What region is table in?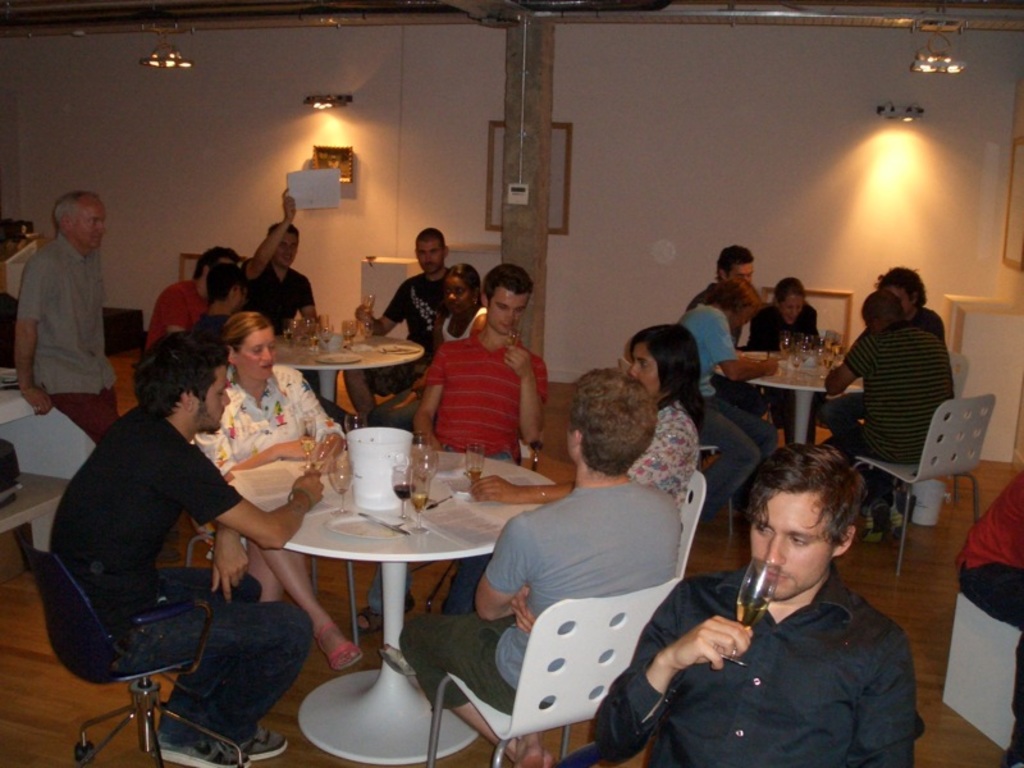
265/328/424/402.
